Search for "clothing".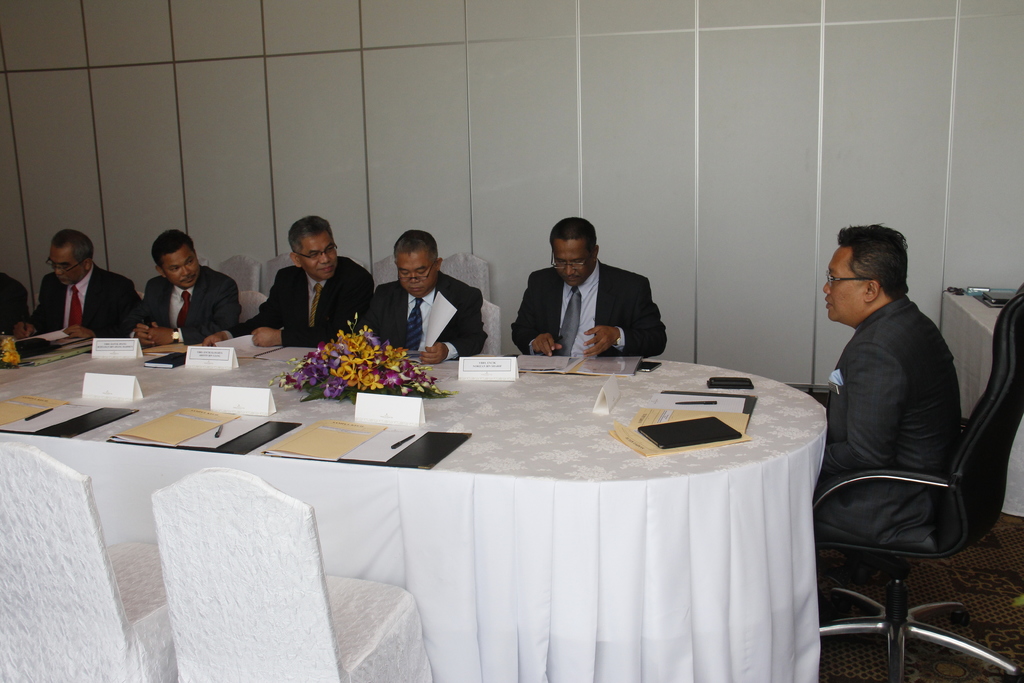
Found at region(27, 259, 145, 339).
